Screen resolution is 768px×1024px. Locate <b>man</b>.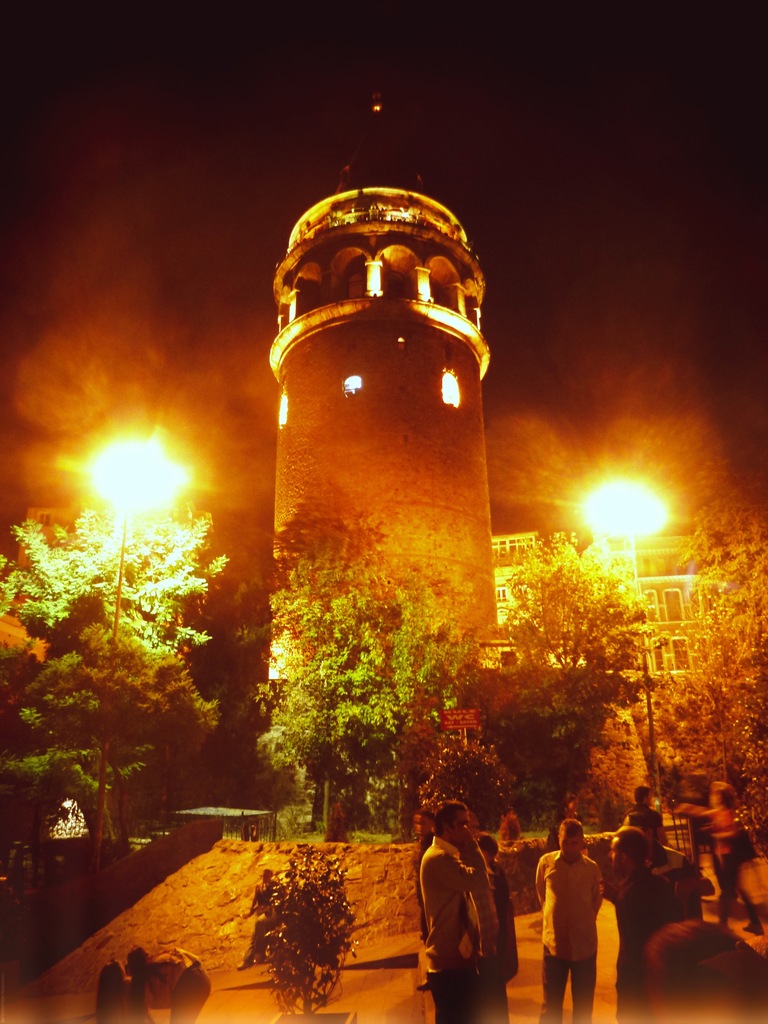
<region>621, 781, 668, 850</region>.
